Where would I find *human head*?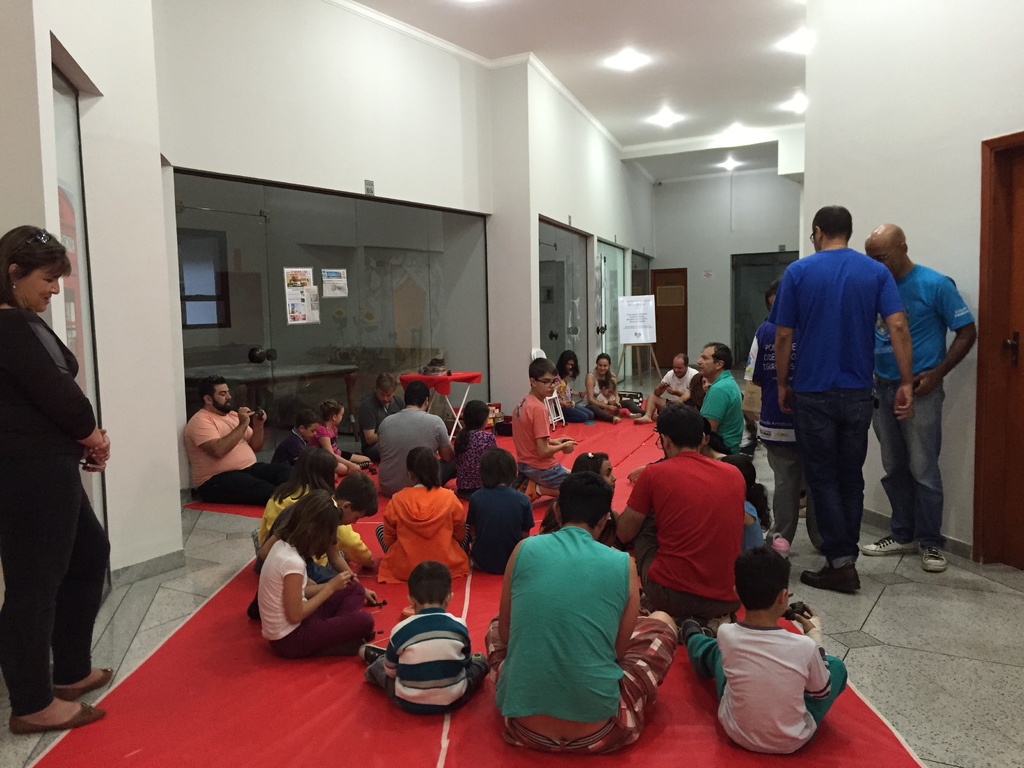
At x1=596 y1=352 x2=611 y2=373.
